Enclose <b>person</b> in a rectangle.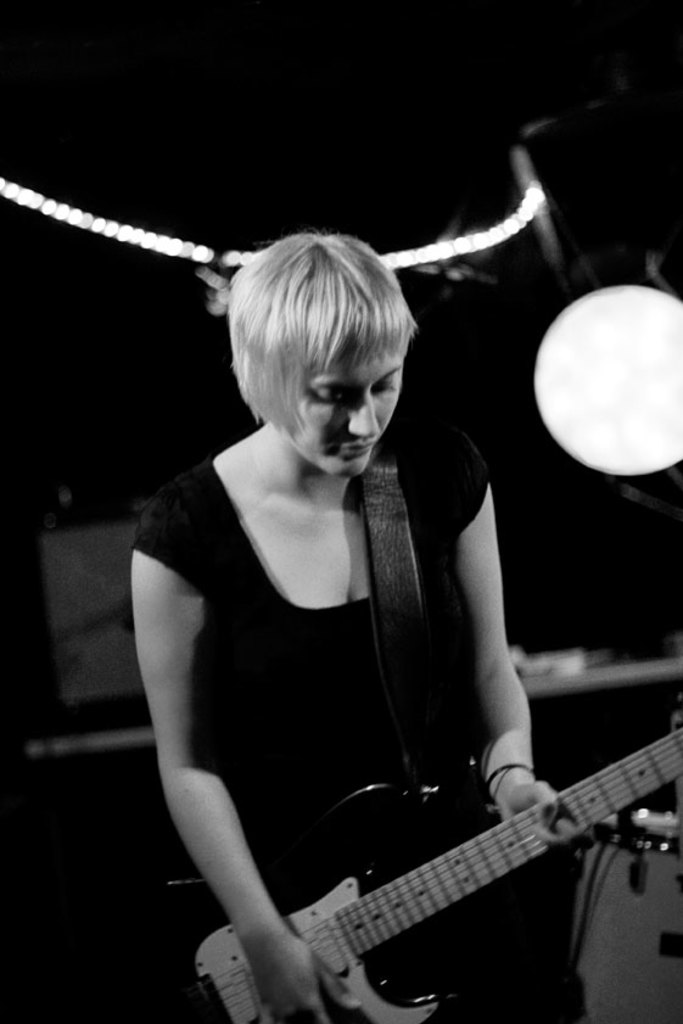
box(119, 168, 608, 1020).
